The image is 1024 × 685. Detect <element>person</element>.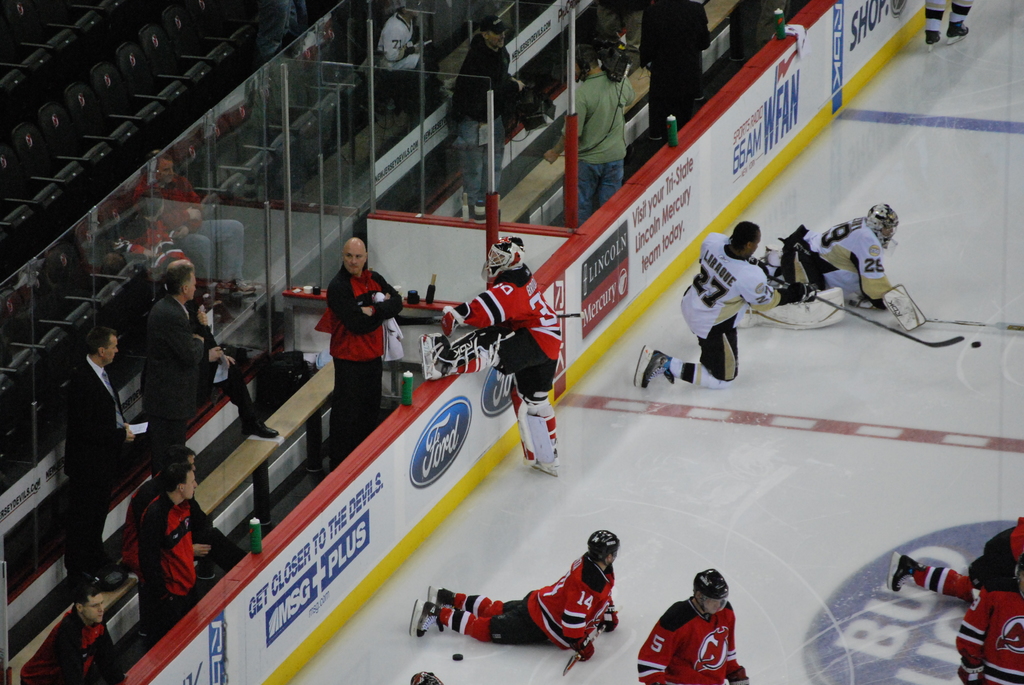
Detection: detection(890, 514, 1023, 595).
